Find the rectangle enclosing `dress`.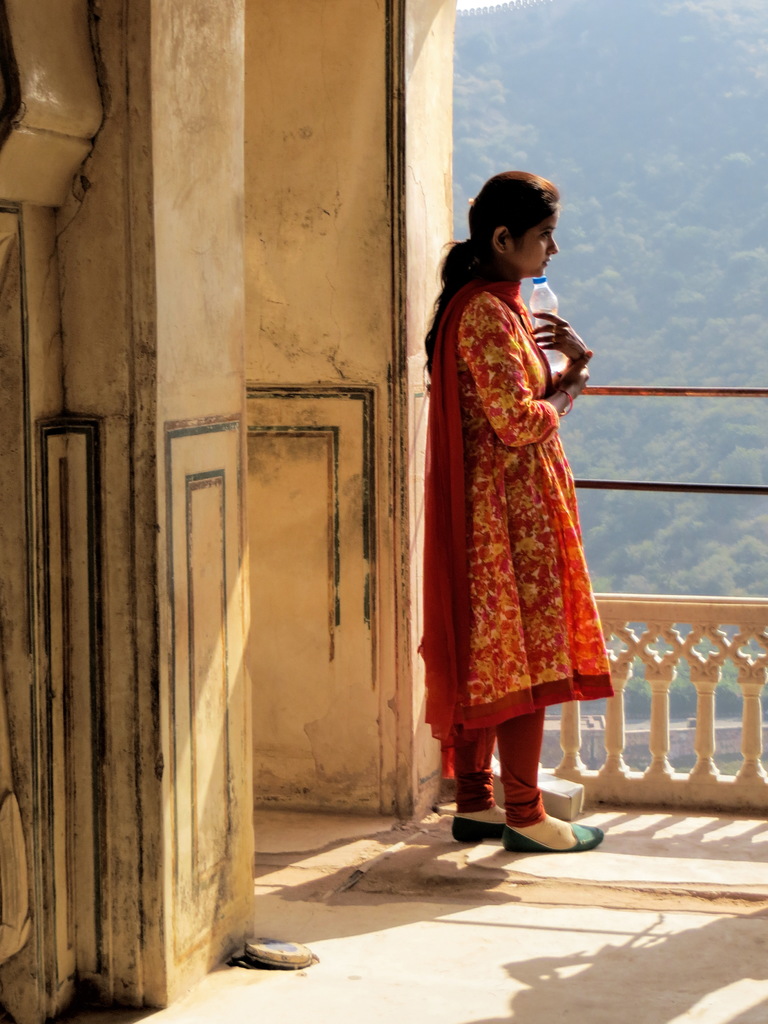
bbox=[421, 264, 609, 812].
